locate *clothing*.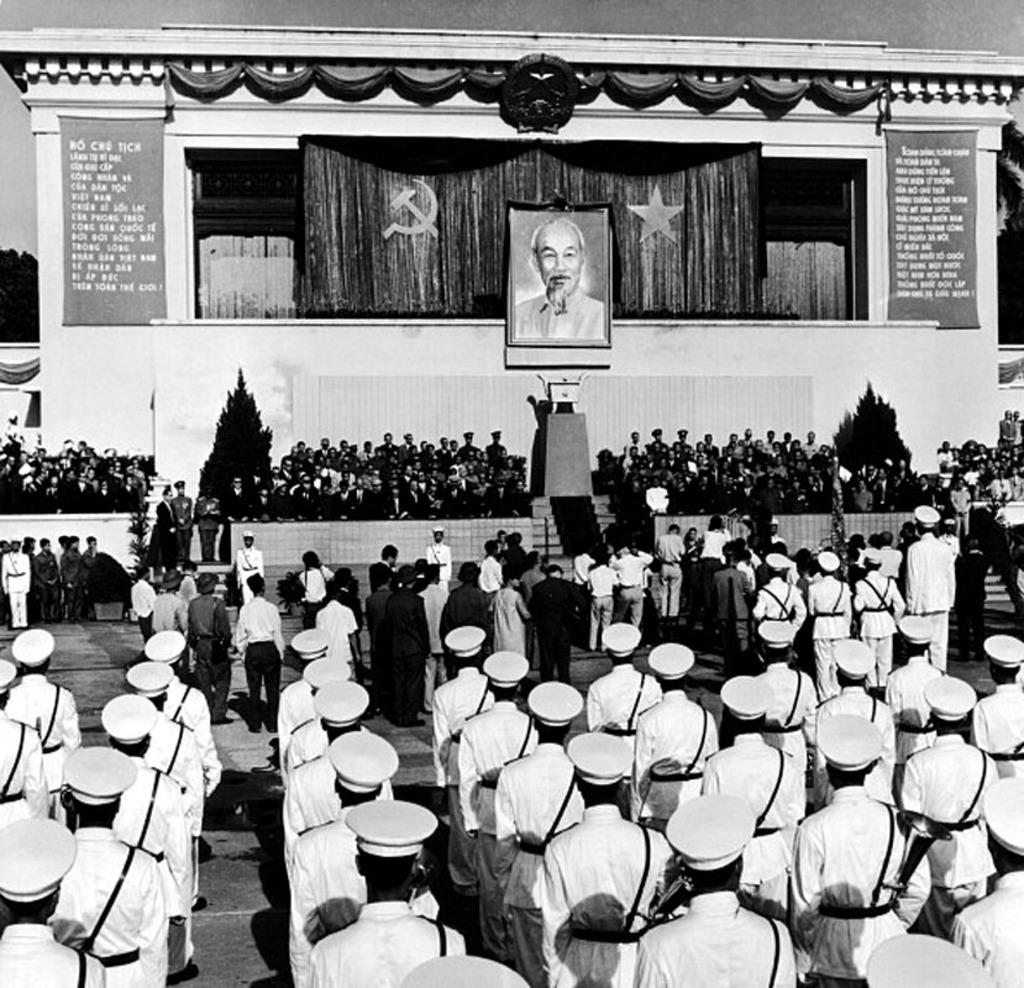
Bounding box: 422,537,453,577.
